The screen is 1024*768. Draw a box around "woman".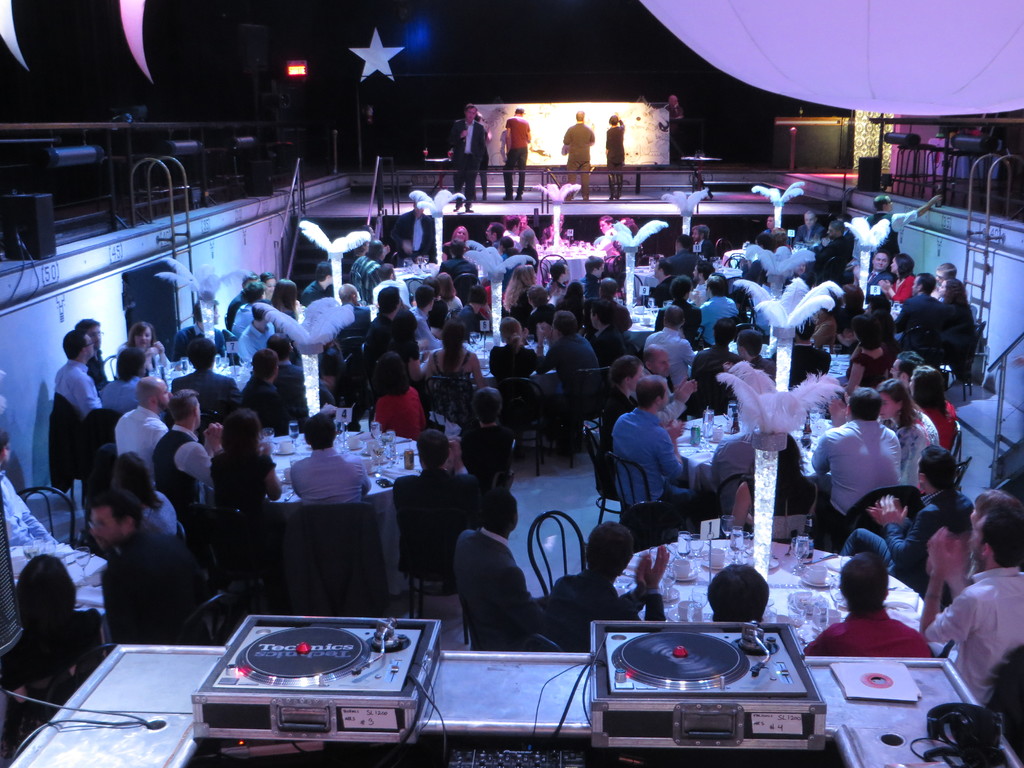
<region>905, 364, 962, 456</region>.
